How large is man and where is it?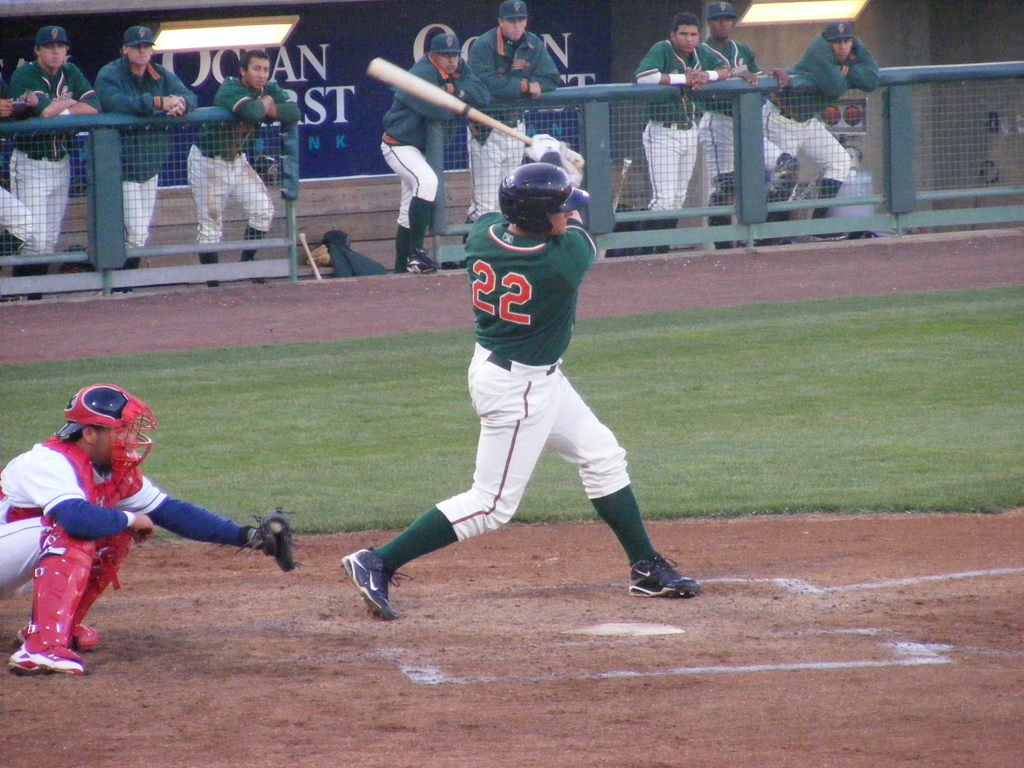
Bounding box: bbox=(182, 47, 305, 285).
